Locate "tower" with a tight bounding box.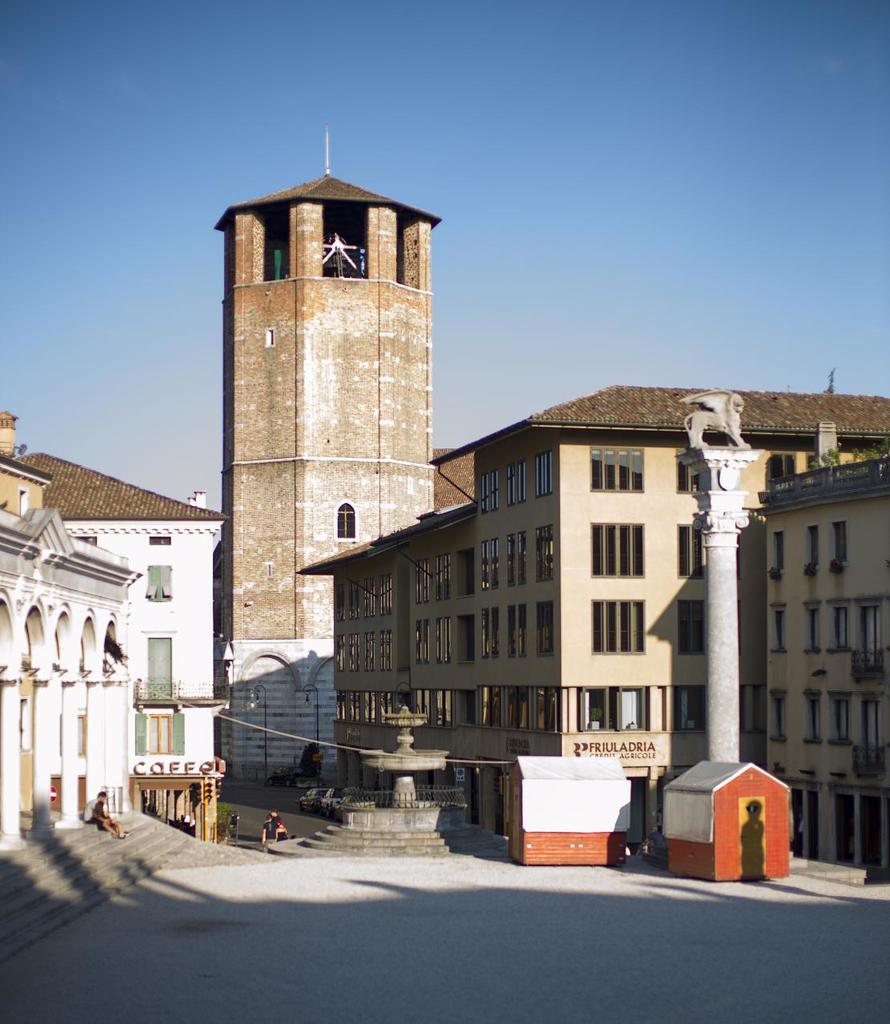
select_region(202, 142, 458, 676).
